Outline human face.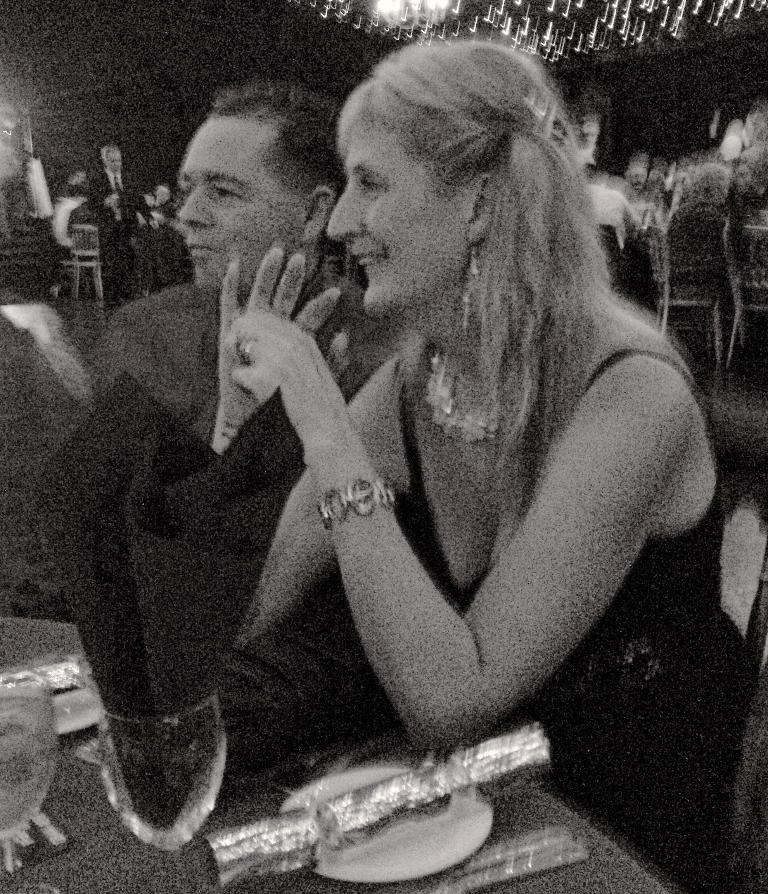
Outline: [left=327, top=114, right=483, bottom=317].
